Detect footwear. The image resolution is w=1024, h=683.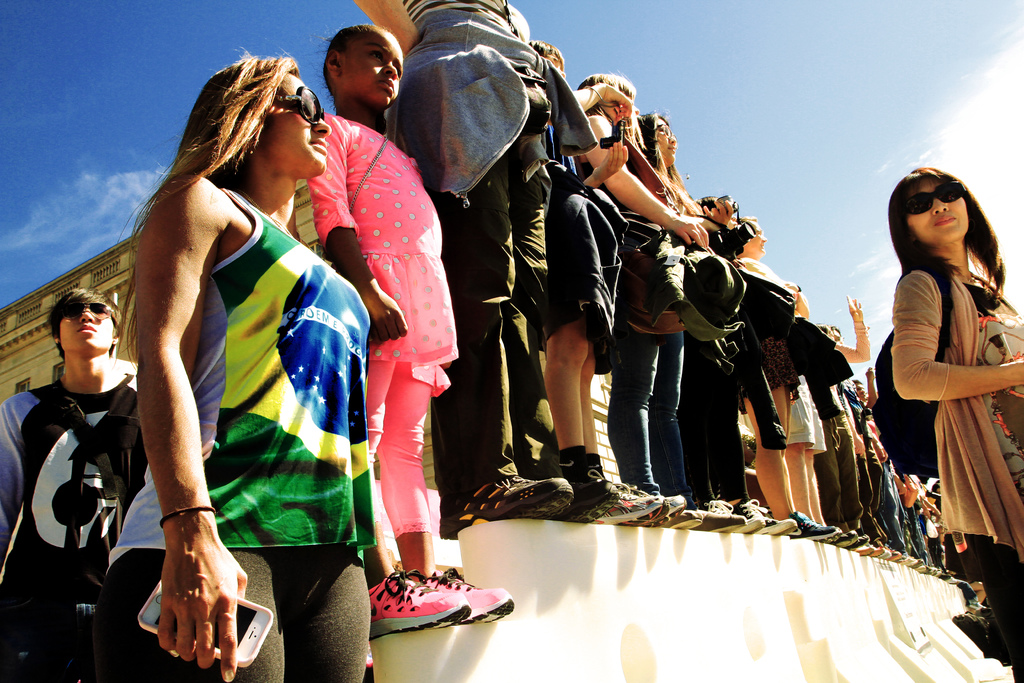
x1=669, y1=507, x2=702, y2=531.
